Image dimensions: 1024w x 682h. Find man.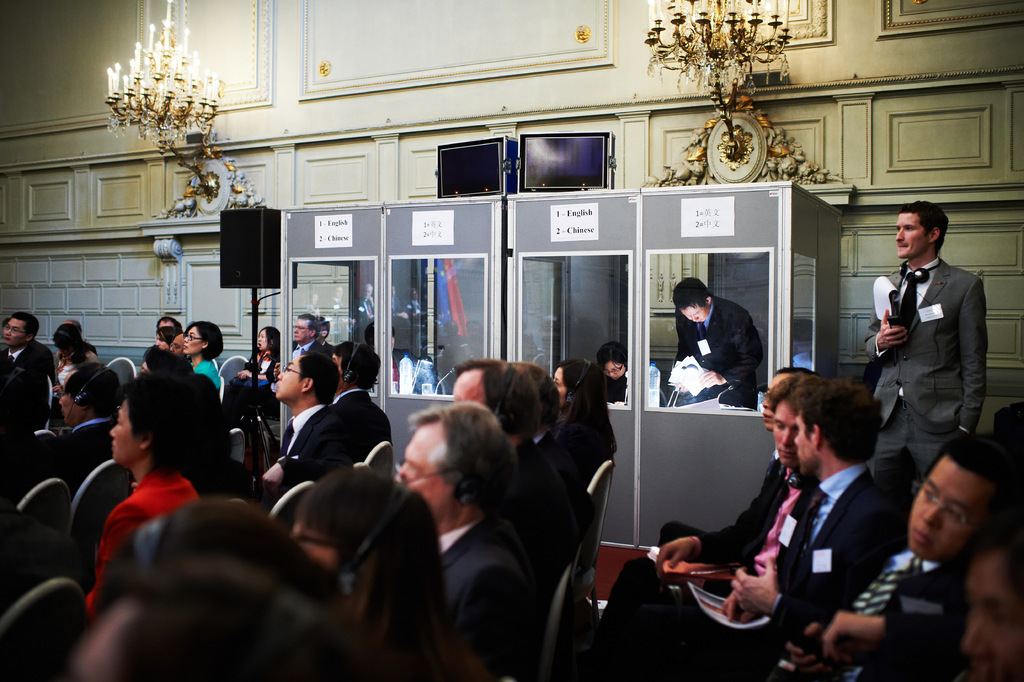
x1=868 y1=193 x2=972 y2=488.
